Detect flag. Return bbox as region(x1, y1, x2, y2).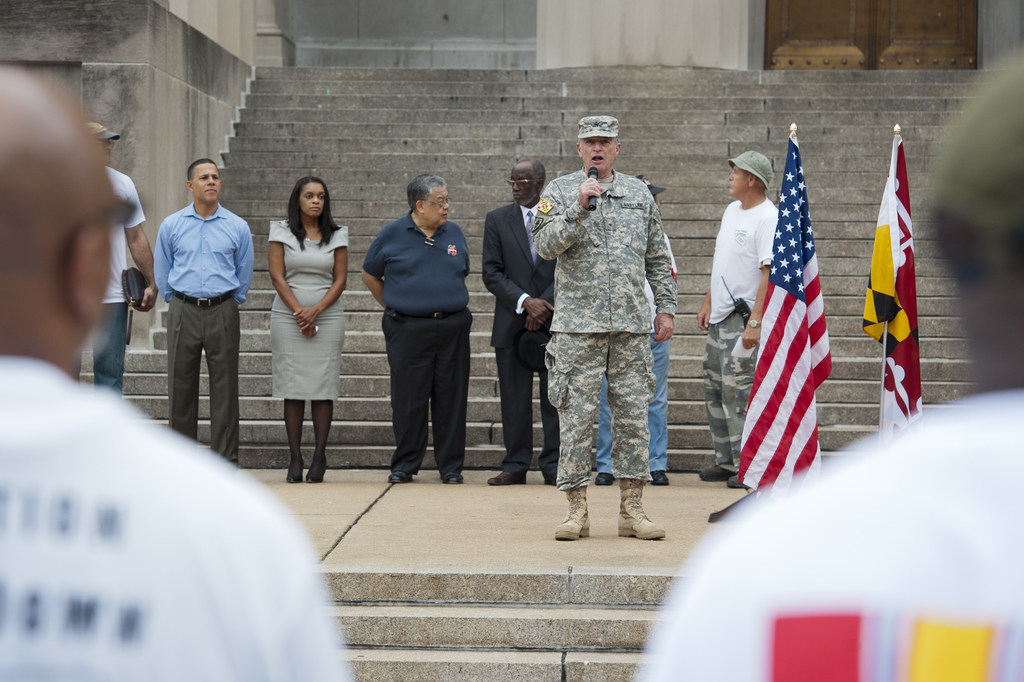
region(851, 132, 924, 434).
